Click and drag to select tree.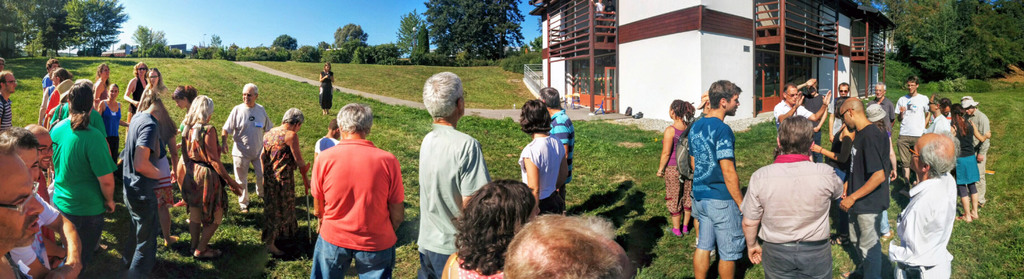
Selection: 261:29:307:65.
